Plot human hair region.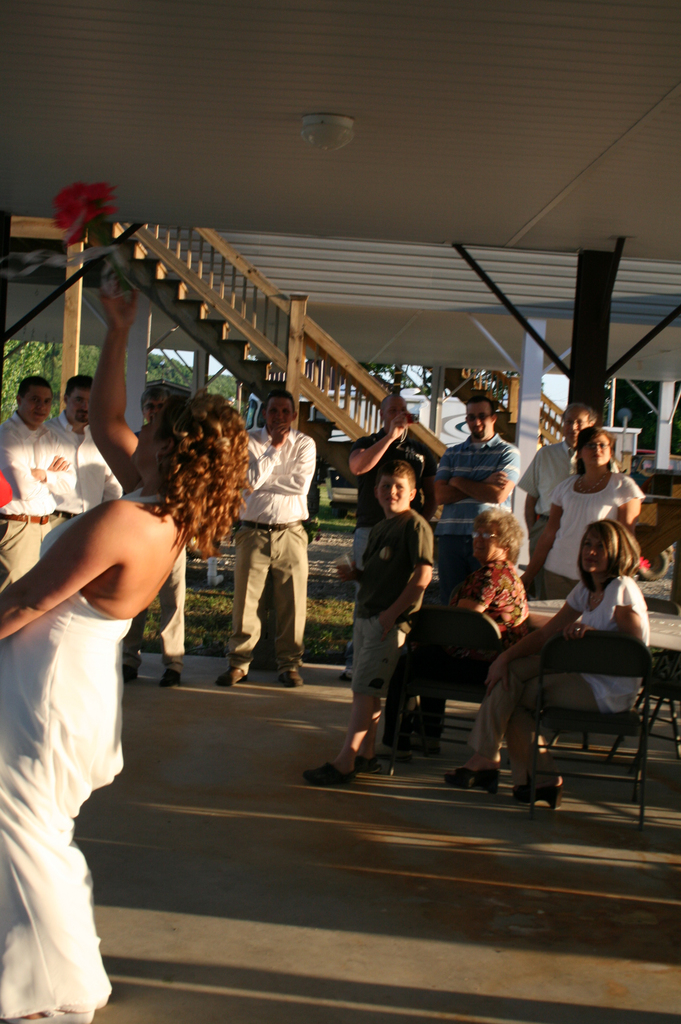
Plotted at bbox(144, 381, 174, 408).
